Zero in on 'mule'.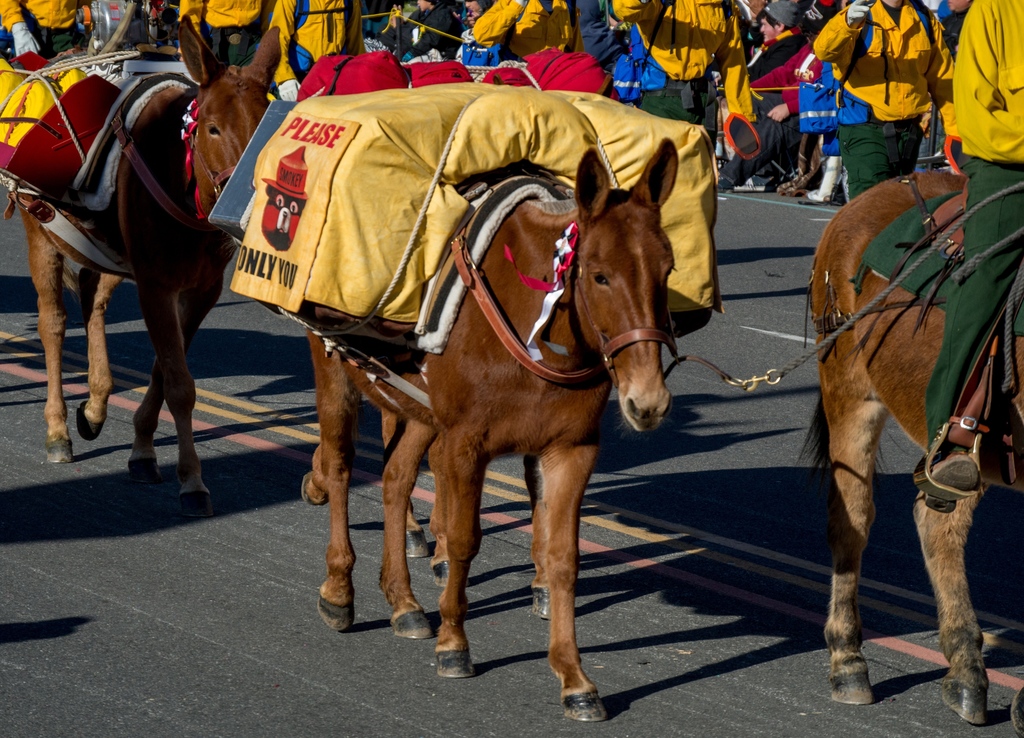
Zeroed in: [x1=798, y1=171, x2=1023, y2=733].
